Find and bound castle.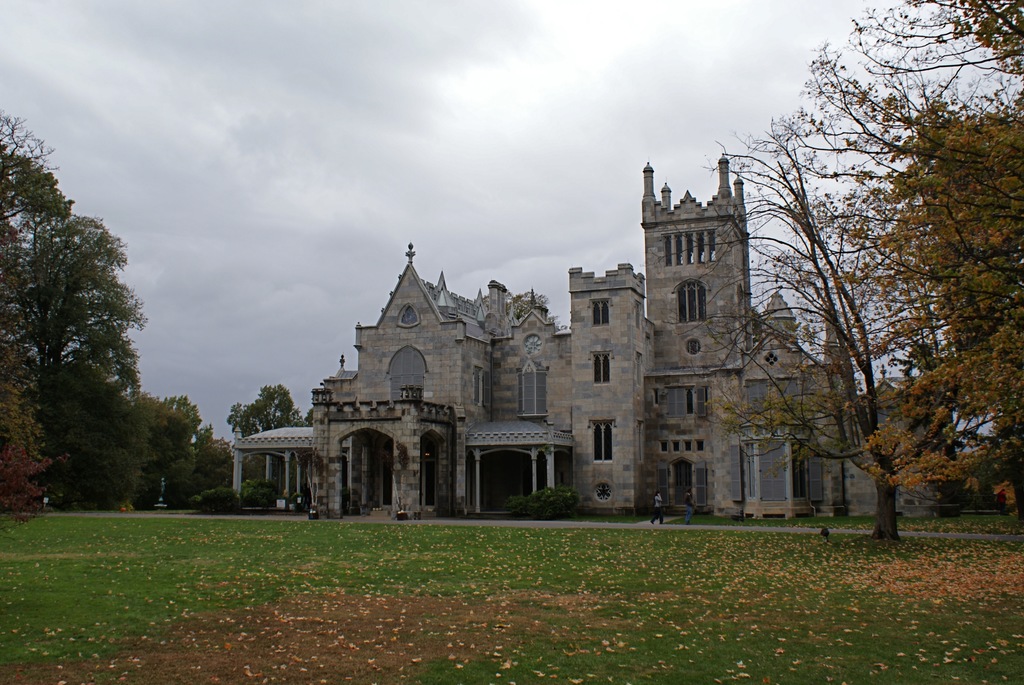
Bound: 231, 113, 868, 535.
